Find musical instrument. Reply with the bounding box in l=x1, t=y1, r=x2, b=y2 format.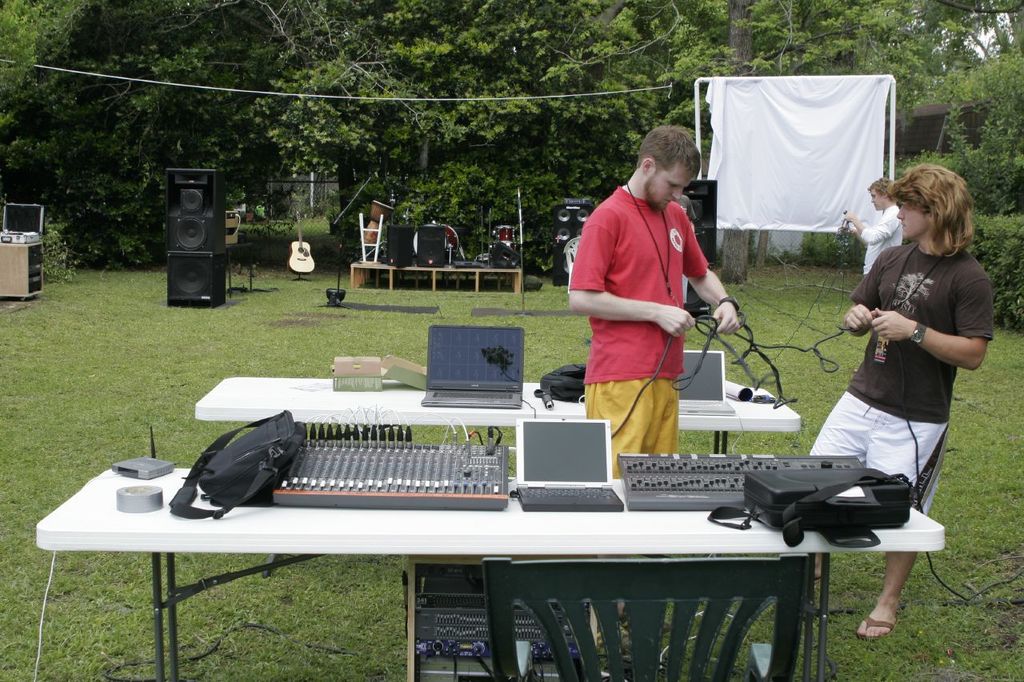
l=492, t=219, r=519, b=251.
